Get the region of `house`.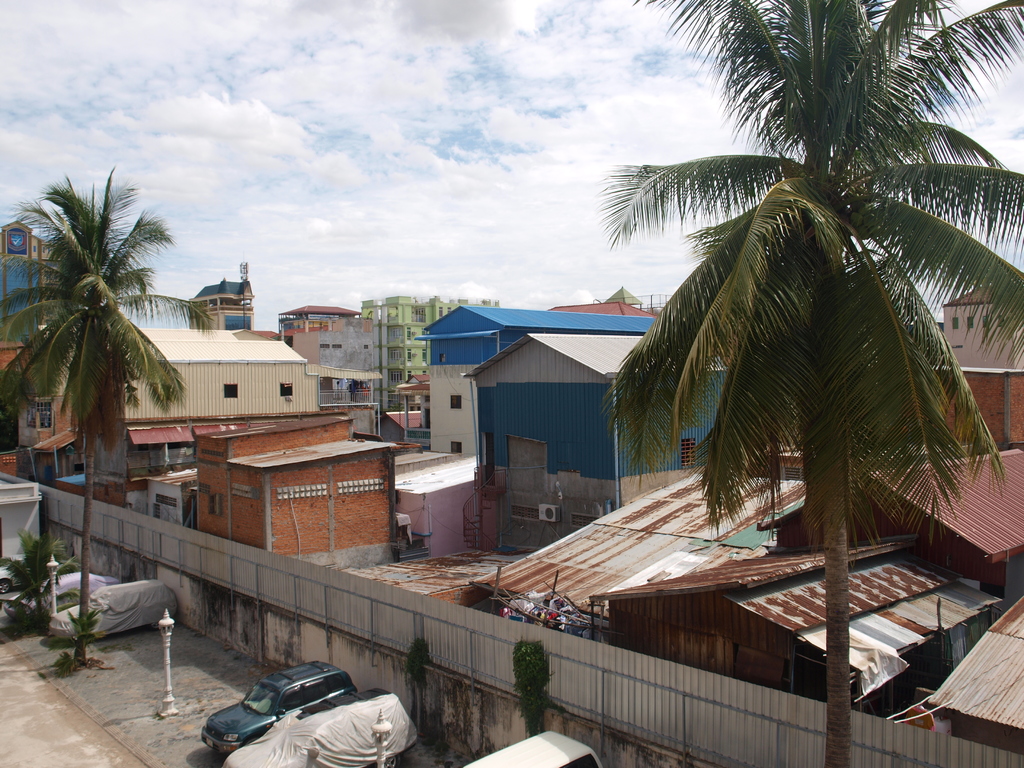
[left=596, top=538, right=989, bottom=720].
